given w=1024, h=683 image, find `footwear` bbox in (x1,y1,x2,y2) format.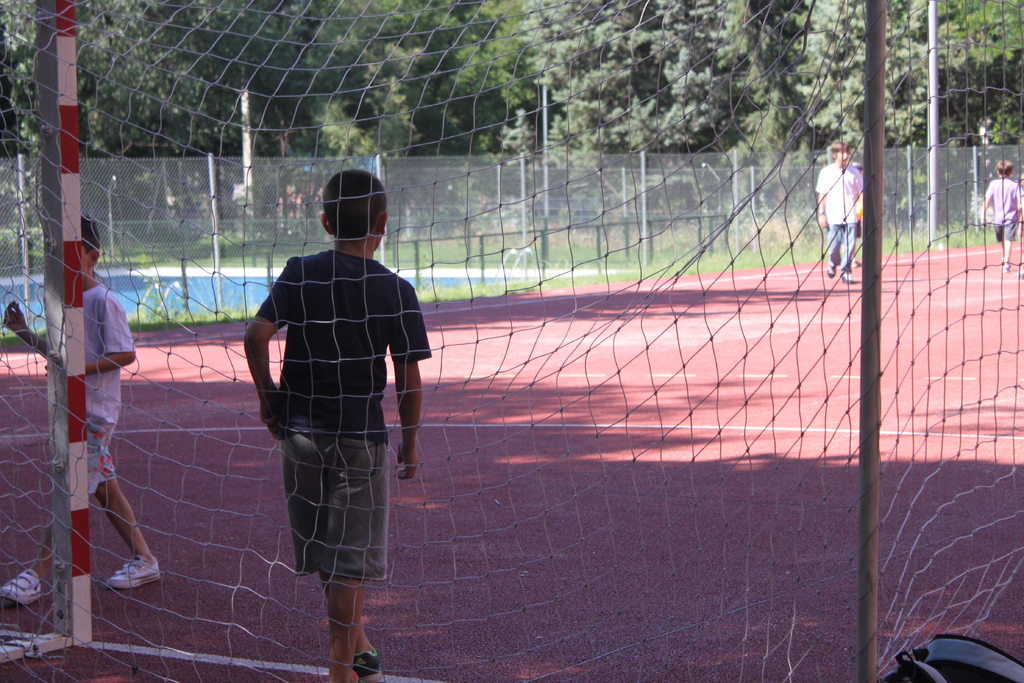
(827,263,836,279).
